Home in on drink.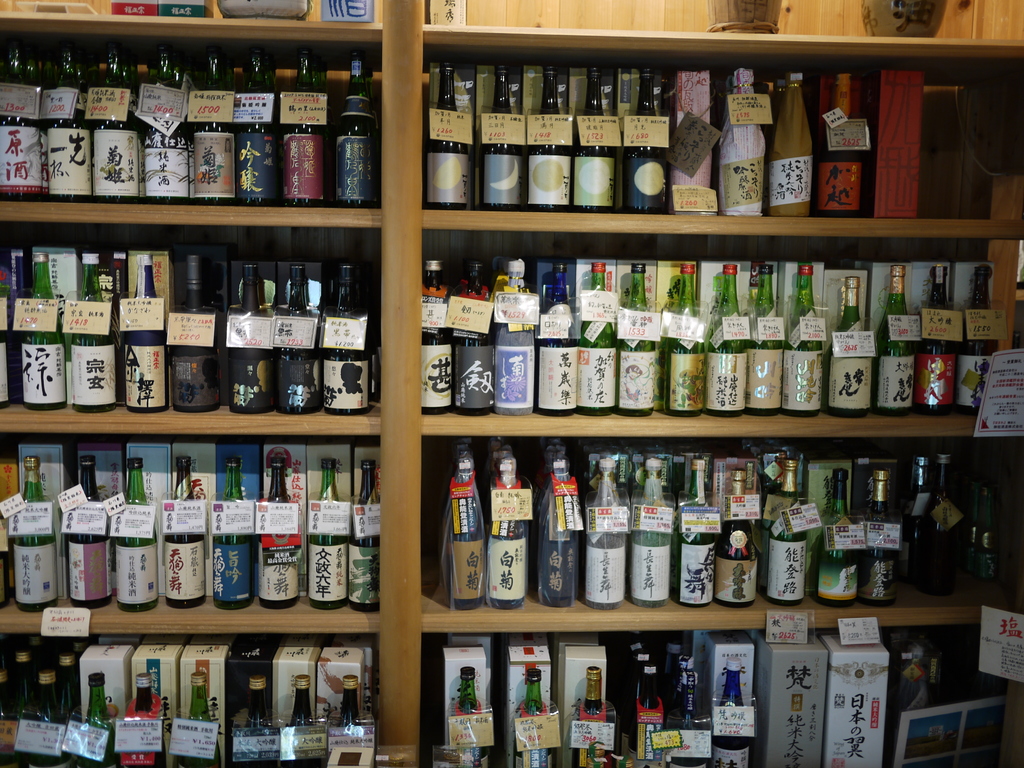
Homed in at 768,458,805,609.
